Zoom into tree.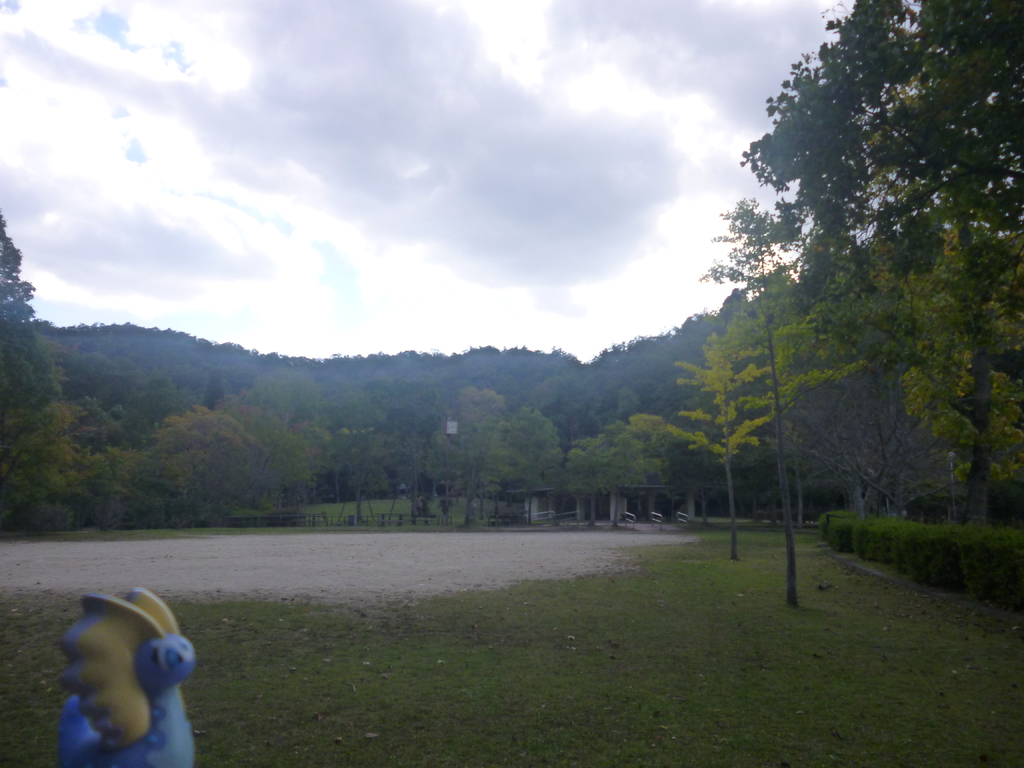
Zoom target: bbox(670, 332, 779, 564).
